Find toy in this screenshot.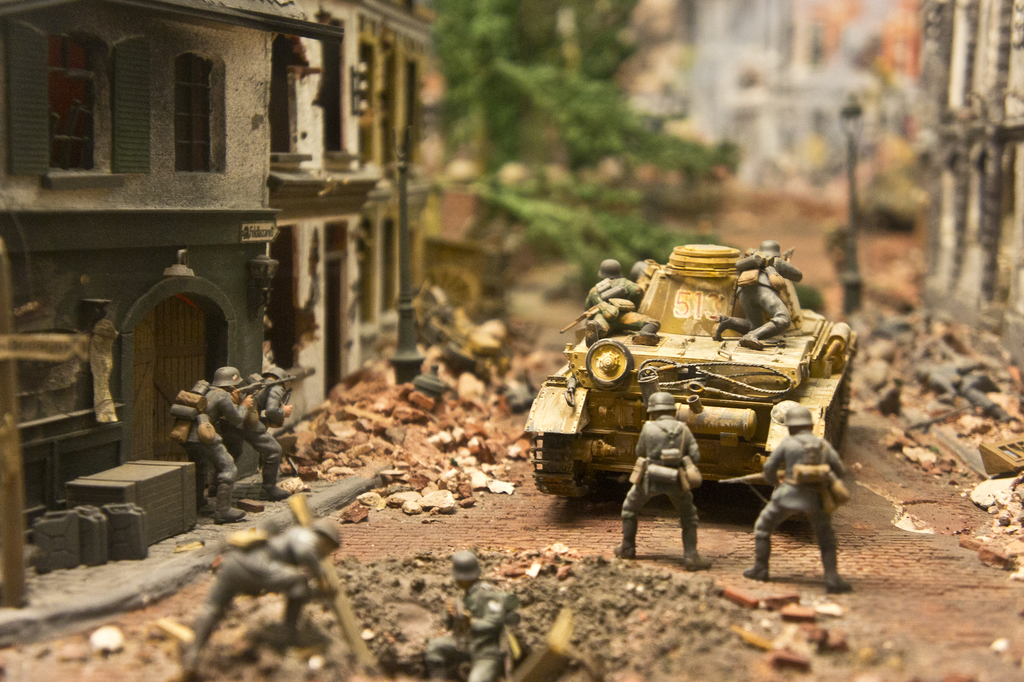
The bounding box for toy is [739,395,848,594].
